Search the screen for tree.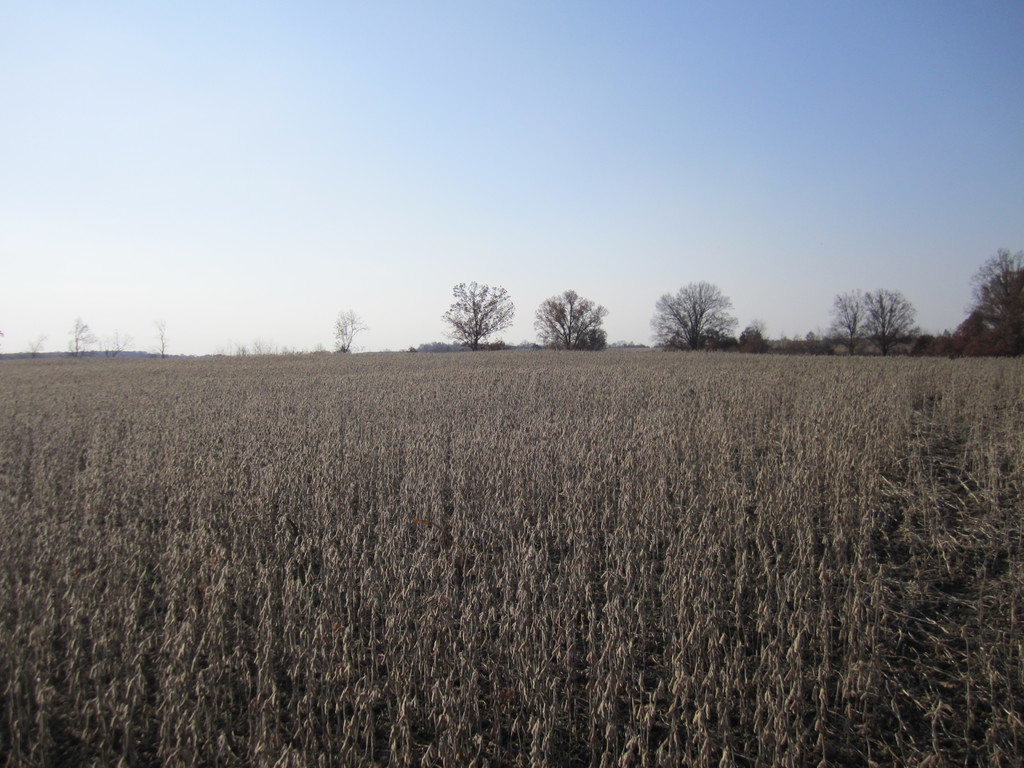
Found at {"left": 864, "top": 284, "right": 920, "bottom": 360}.
